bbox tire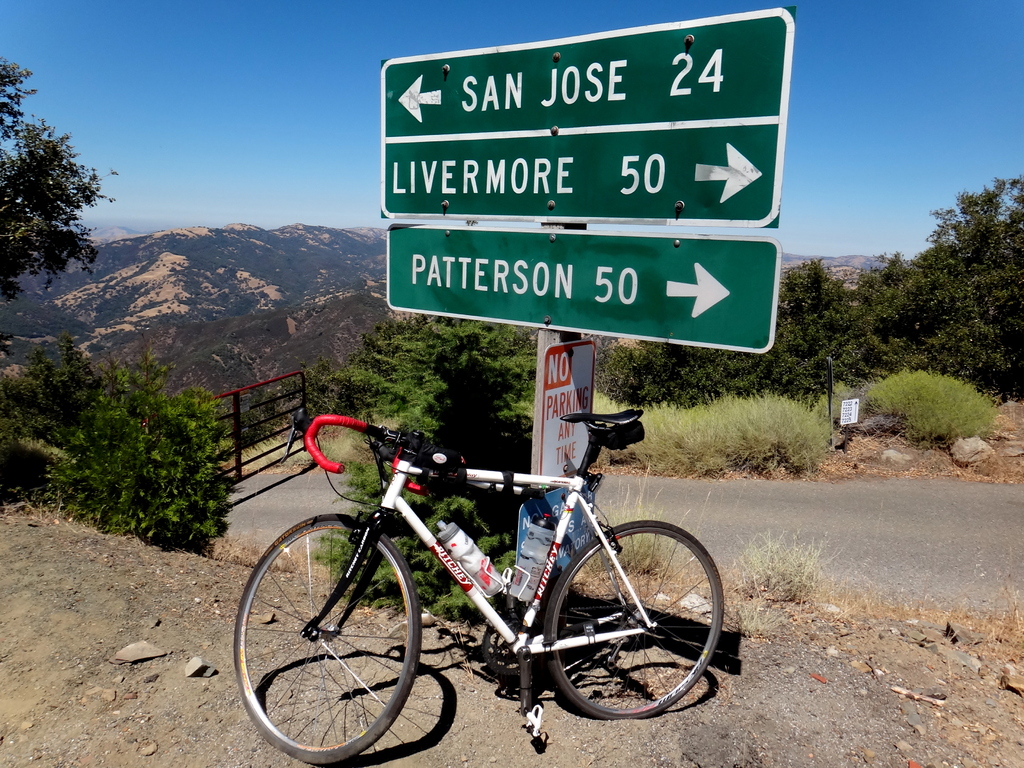
box(531, 522, 700, 735)
